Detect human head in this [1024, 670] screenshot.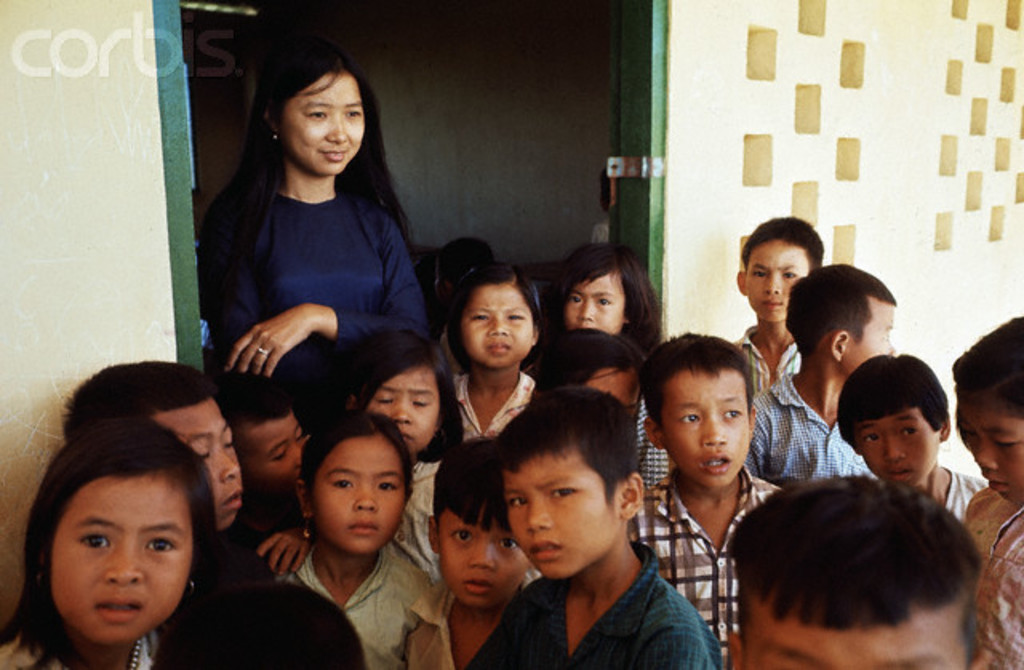
Detection: 835 353 949 478.
